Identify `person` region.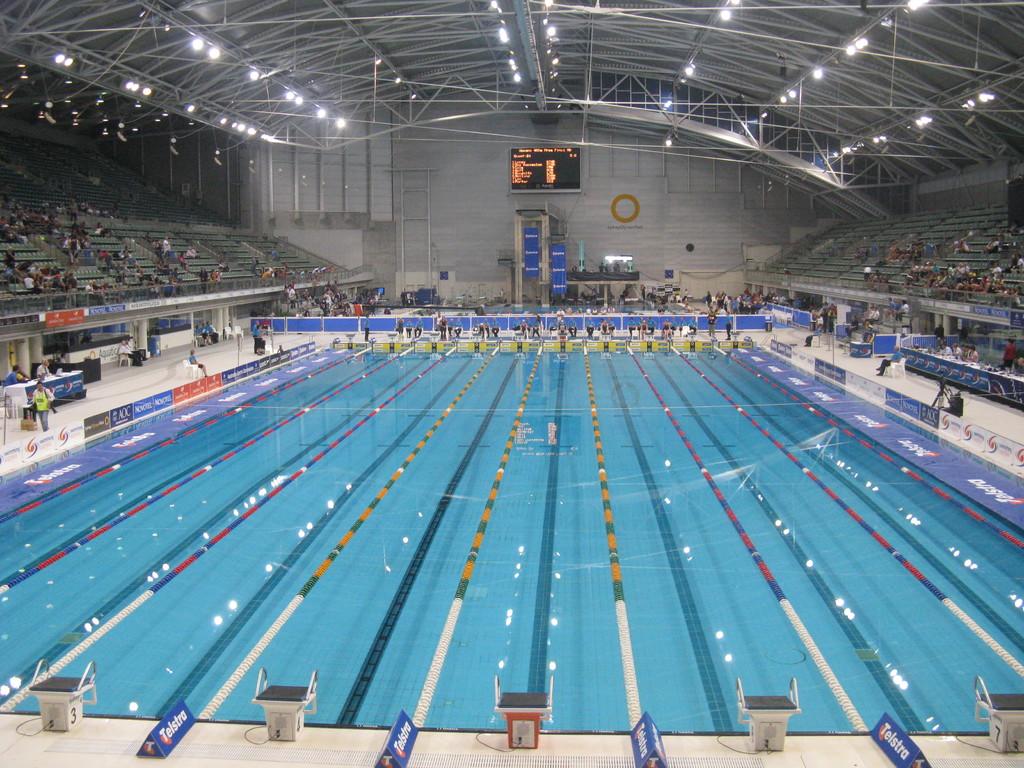
Region: (436,312,448,339).
